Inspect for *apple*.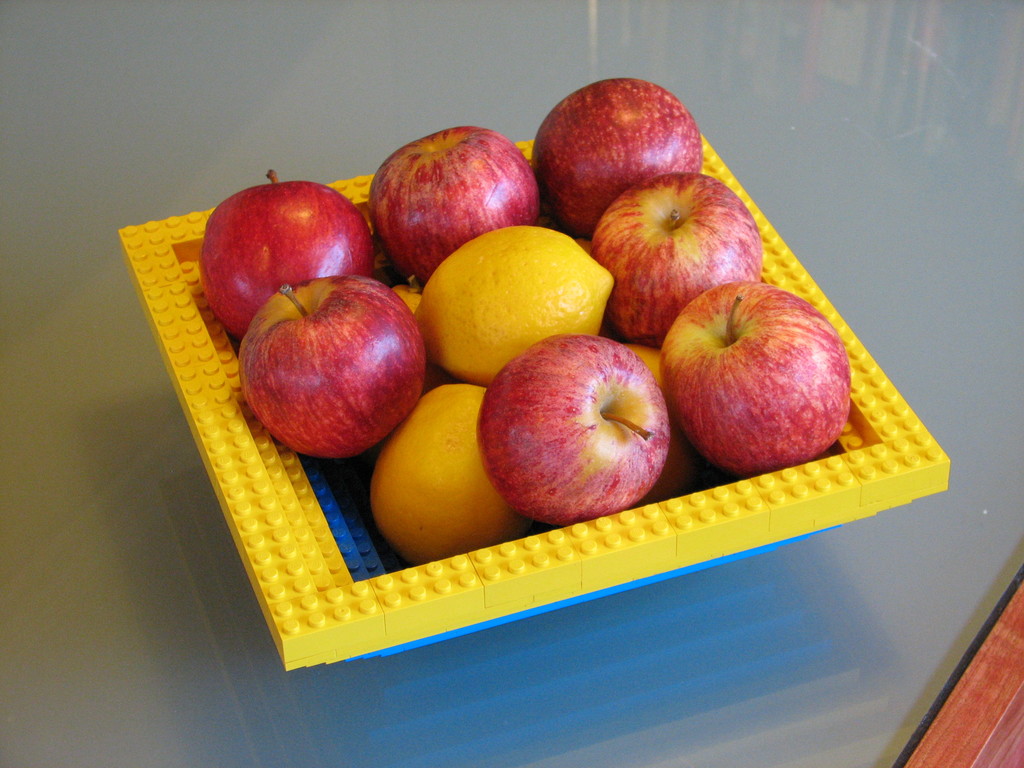
Inspection: crop(670, 287, 849, 483).
